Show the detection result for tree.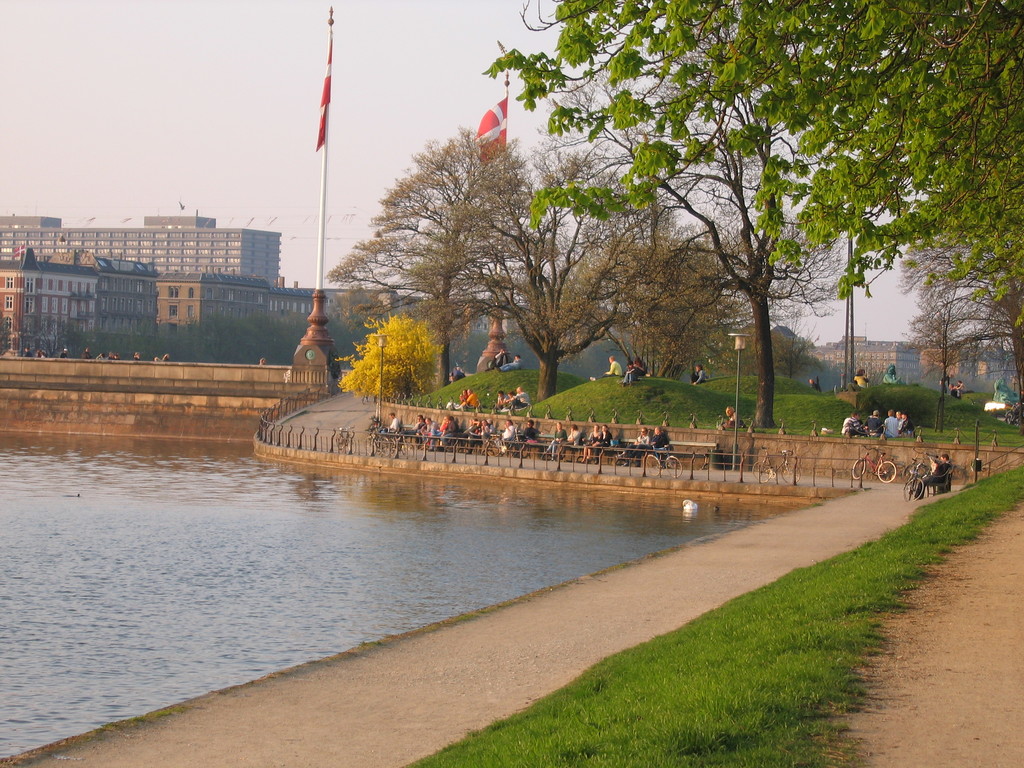
locate(468, 140, 674, 399).
